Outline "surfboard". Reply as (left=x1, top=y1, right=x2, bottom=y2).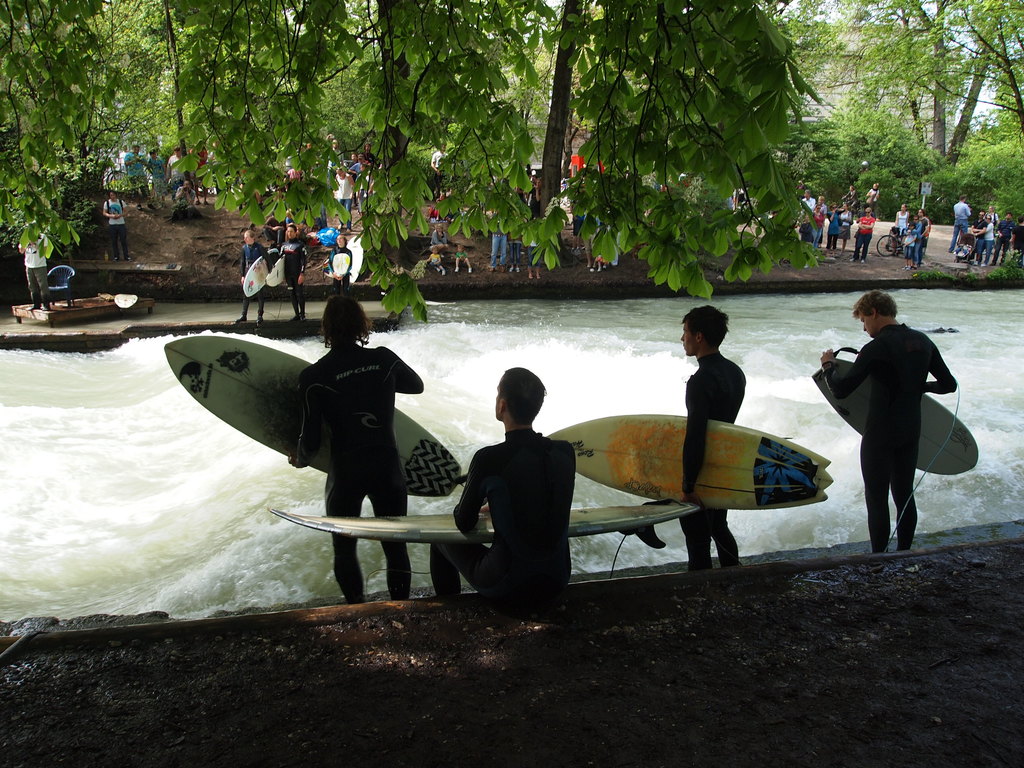
(left=814, top=371, right=985, bottom=480).
